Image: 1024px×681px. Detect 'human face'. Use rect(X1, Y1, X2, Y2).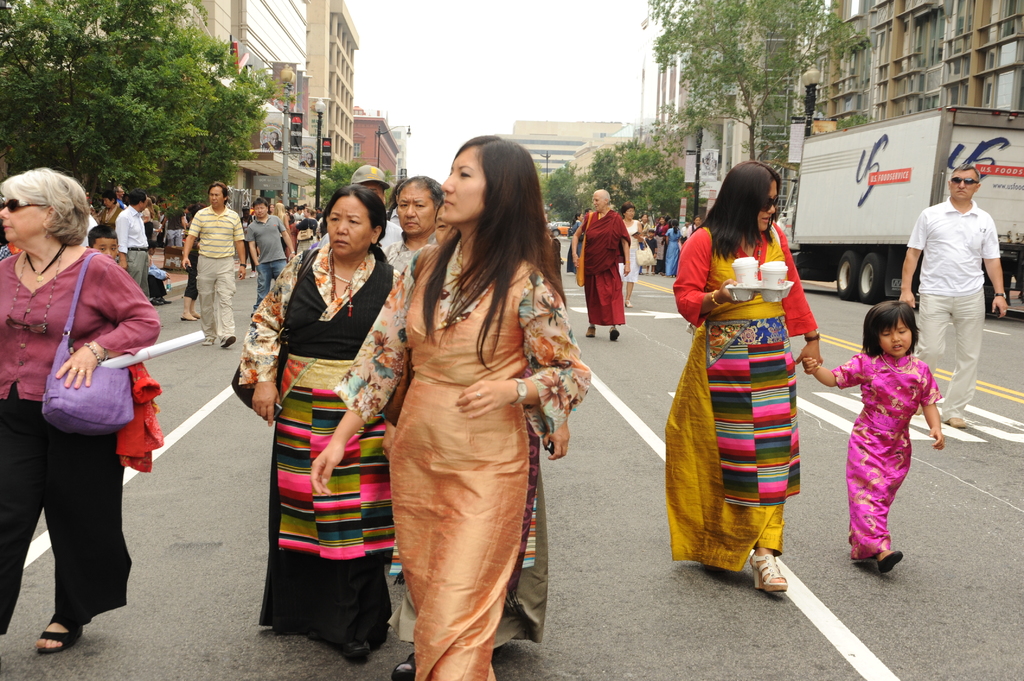
rect(622, 209, 636, 225).
